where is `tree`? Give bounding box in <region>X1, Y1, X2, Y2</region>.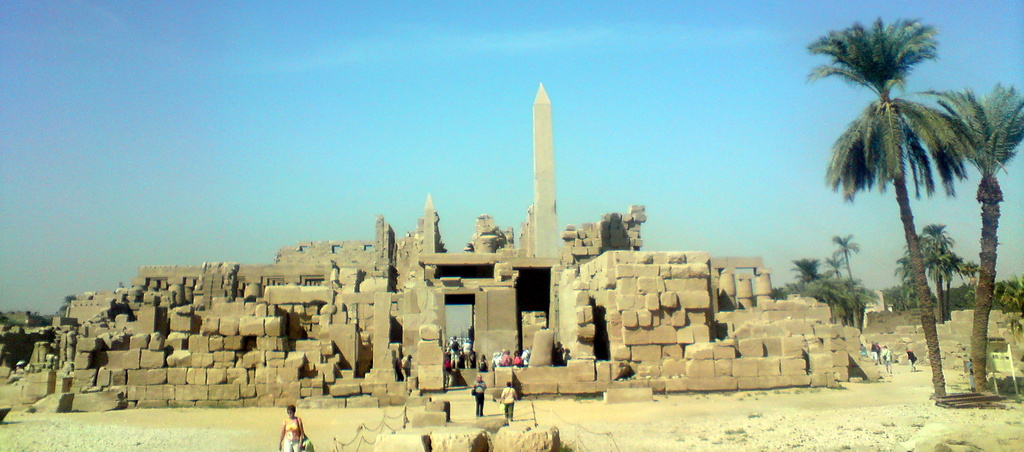
<region>910, 76, 1023, 403</region>.
